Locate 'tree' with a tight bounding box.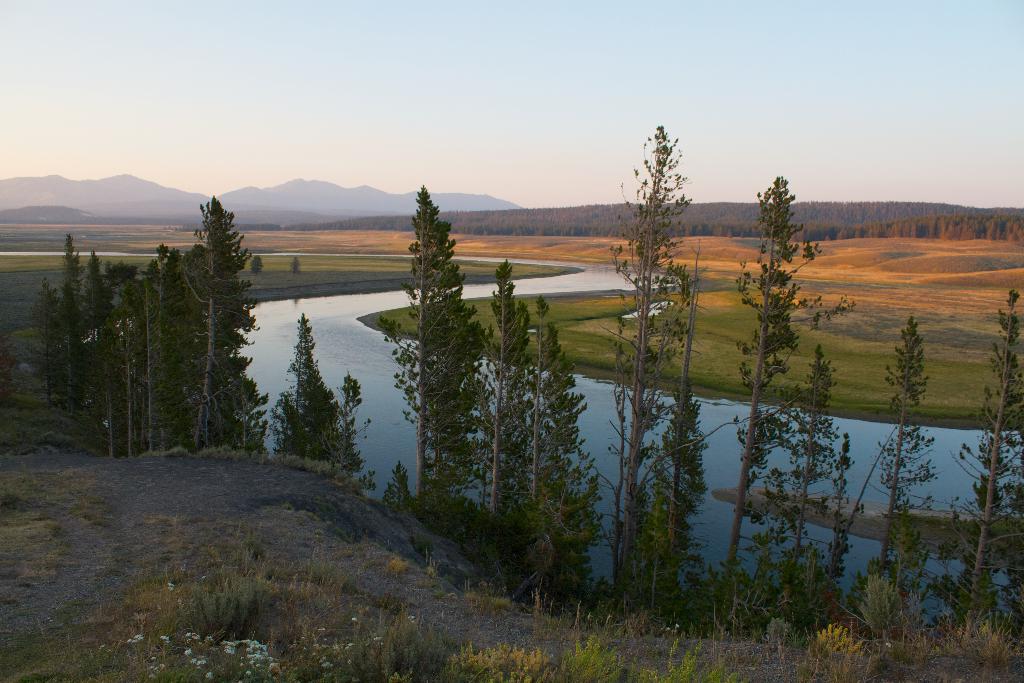
490:259:526:514.
